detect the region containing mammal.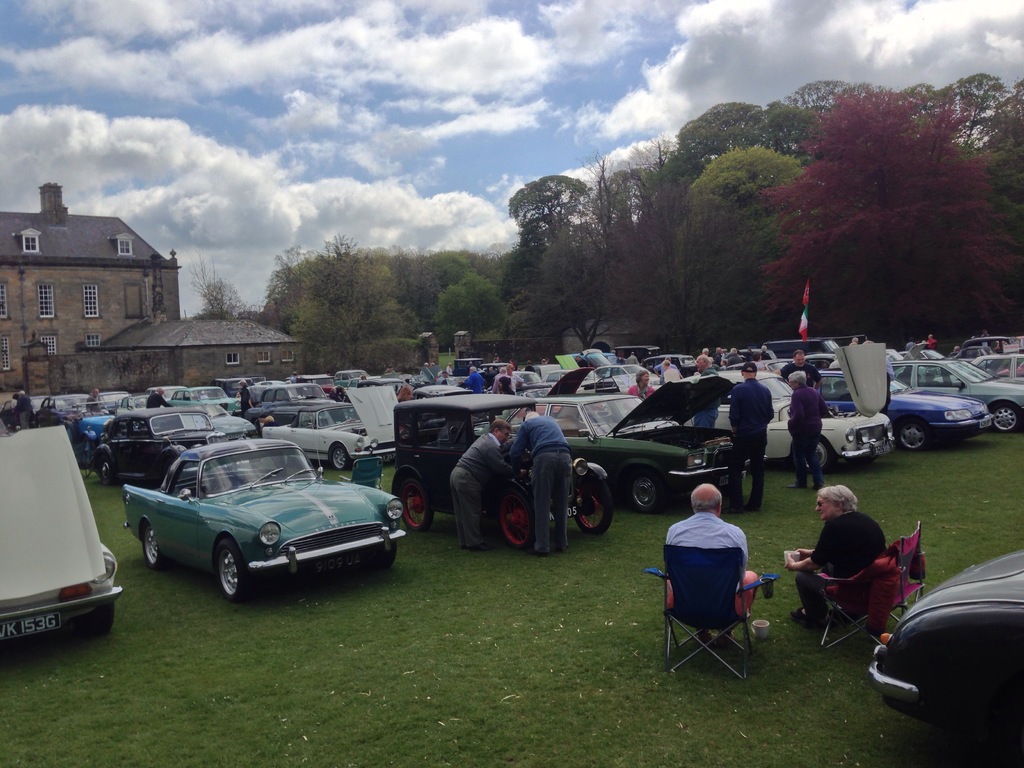
x1=449 y1=417 x2=525 y2=548.
